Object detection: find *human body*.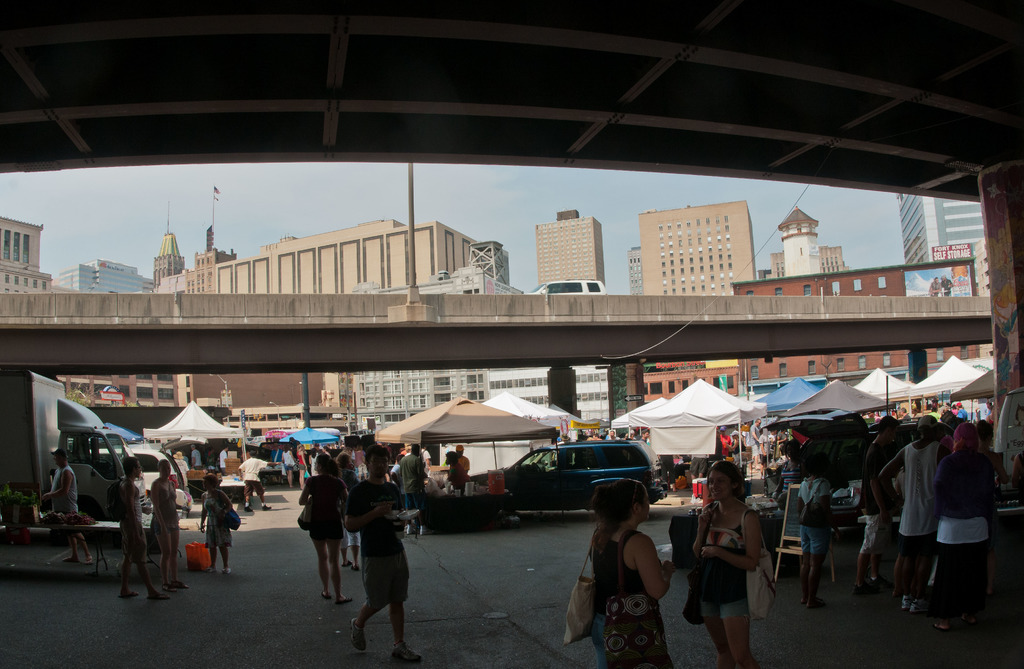
x1=189 y1=443 x2=203 y2=469.
